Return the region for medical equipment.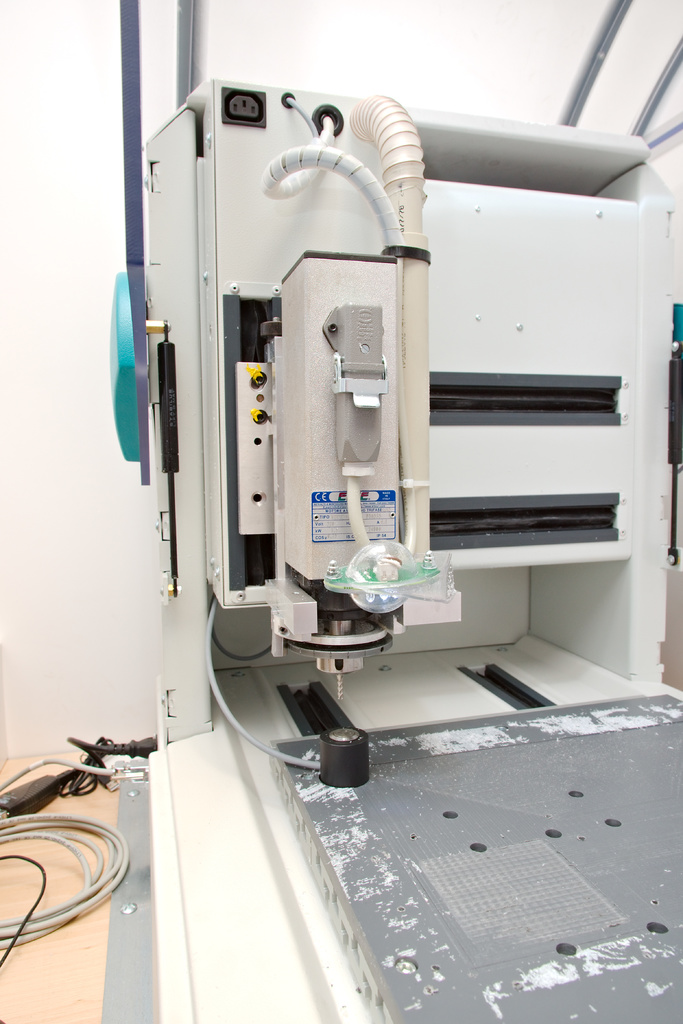
bbox(92, 0, 682, 1023).
